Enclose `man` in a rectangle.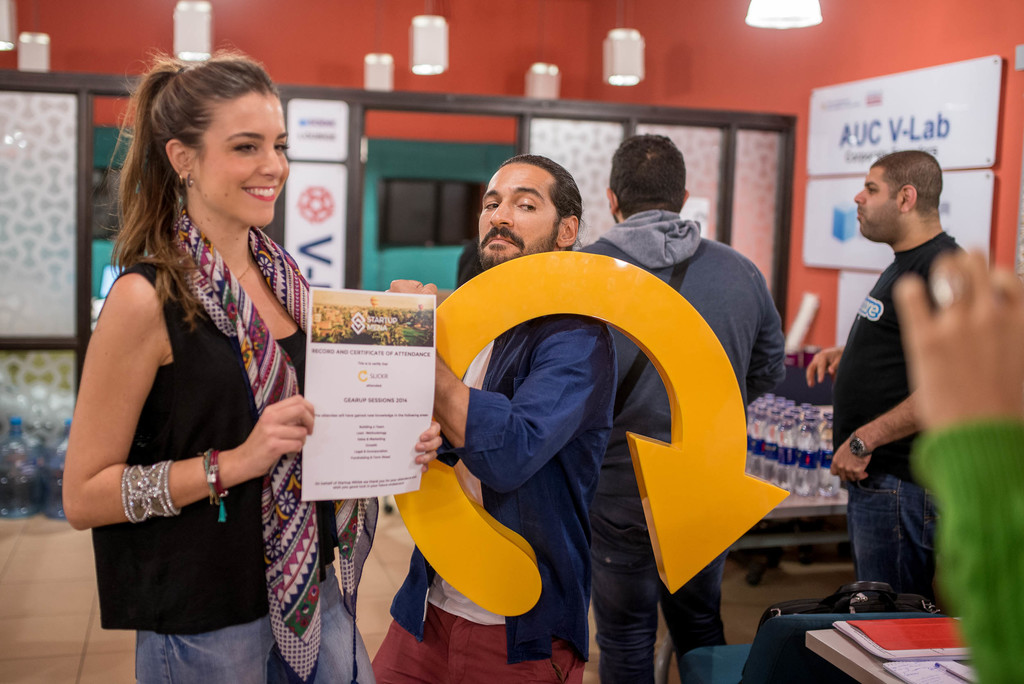
573/133/788/683.
